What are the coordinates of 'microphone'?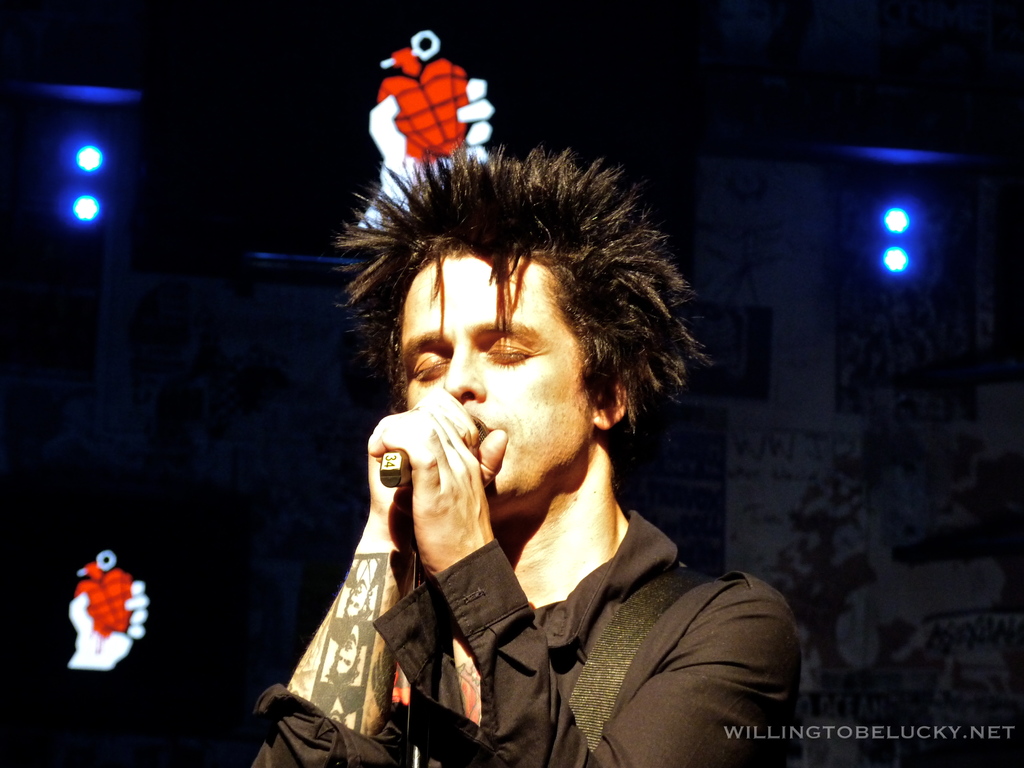
box(374, 410, 490, 488).
